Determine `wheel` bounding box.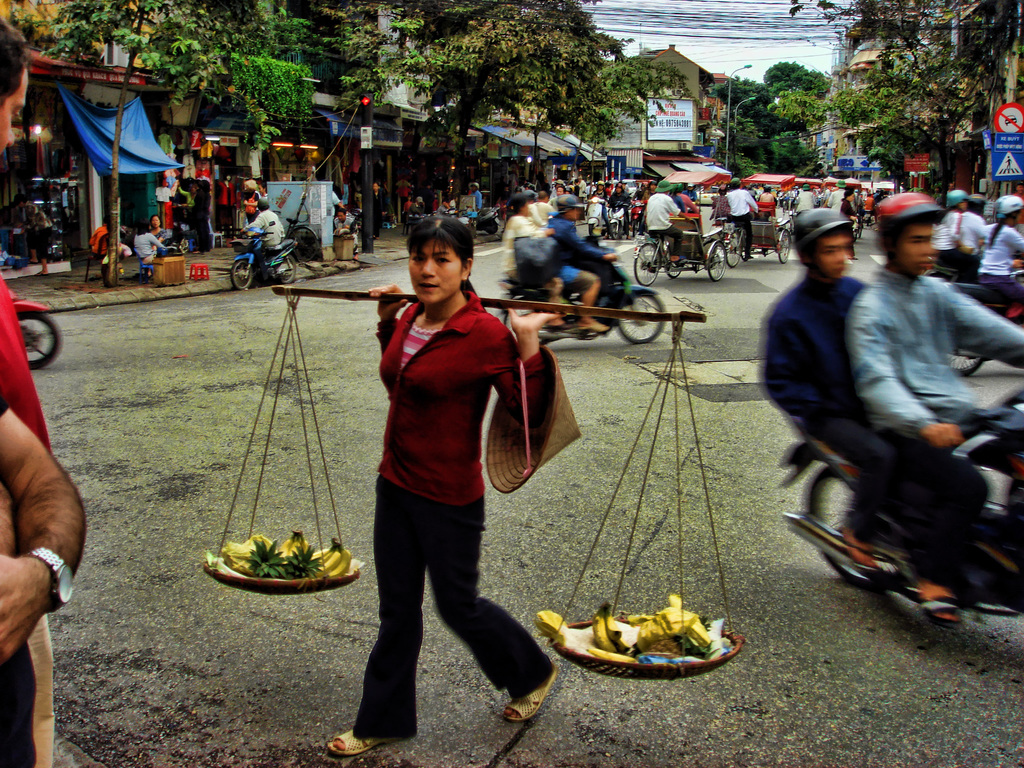
Determined: 857:220:862:239.
